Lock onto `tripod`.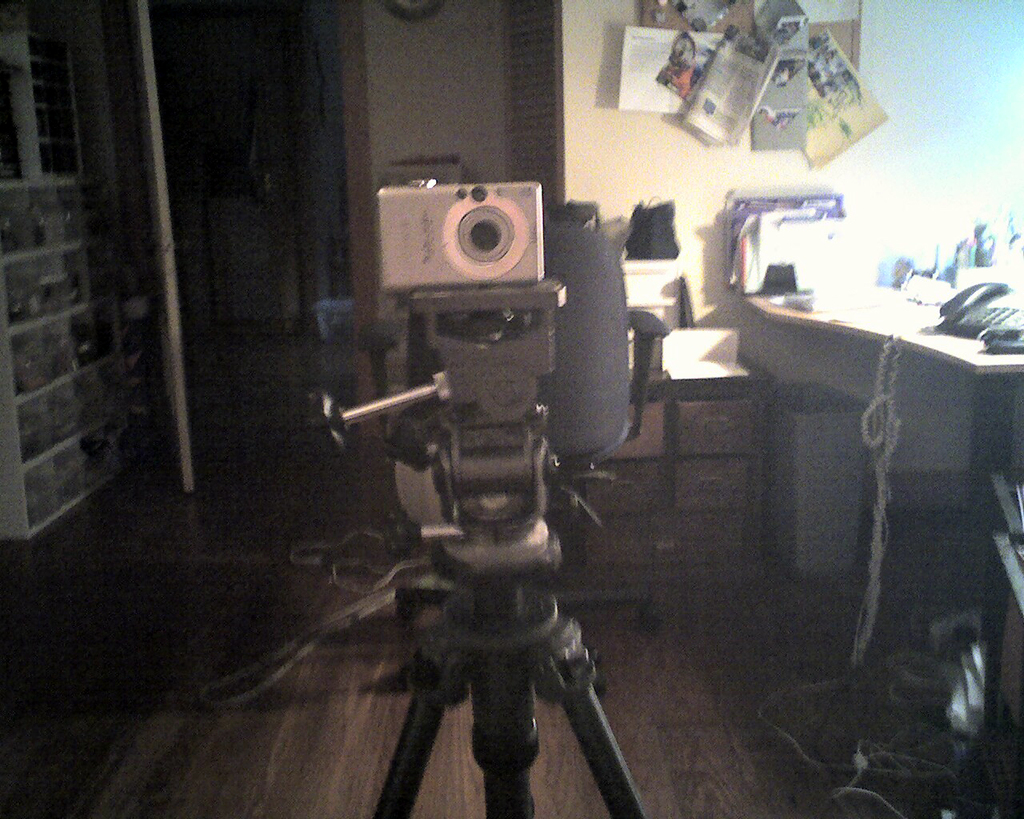
Locked: [312, 485, 675, 818].
